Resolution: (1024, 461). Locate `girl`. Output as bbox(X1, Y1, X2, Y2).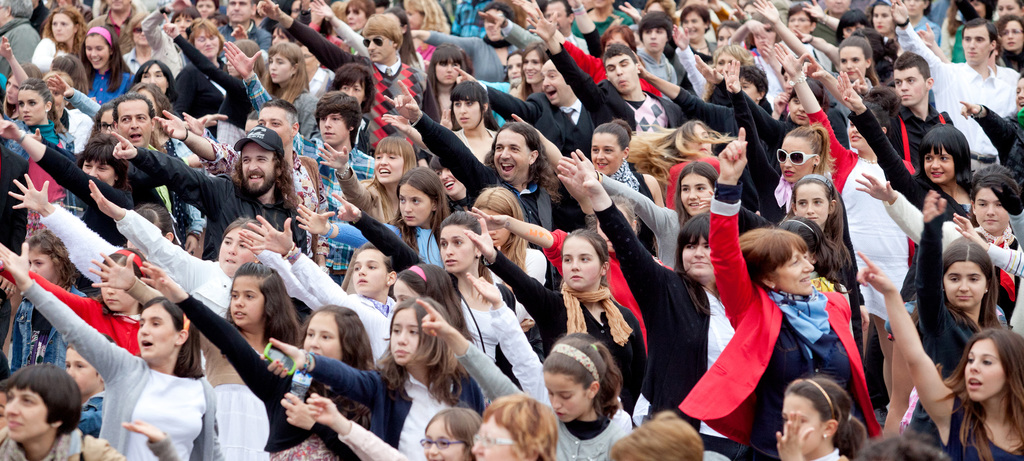
bbox(271, 300, 468, 460).
